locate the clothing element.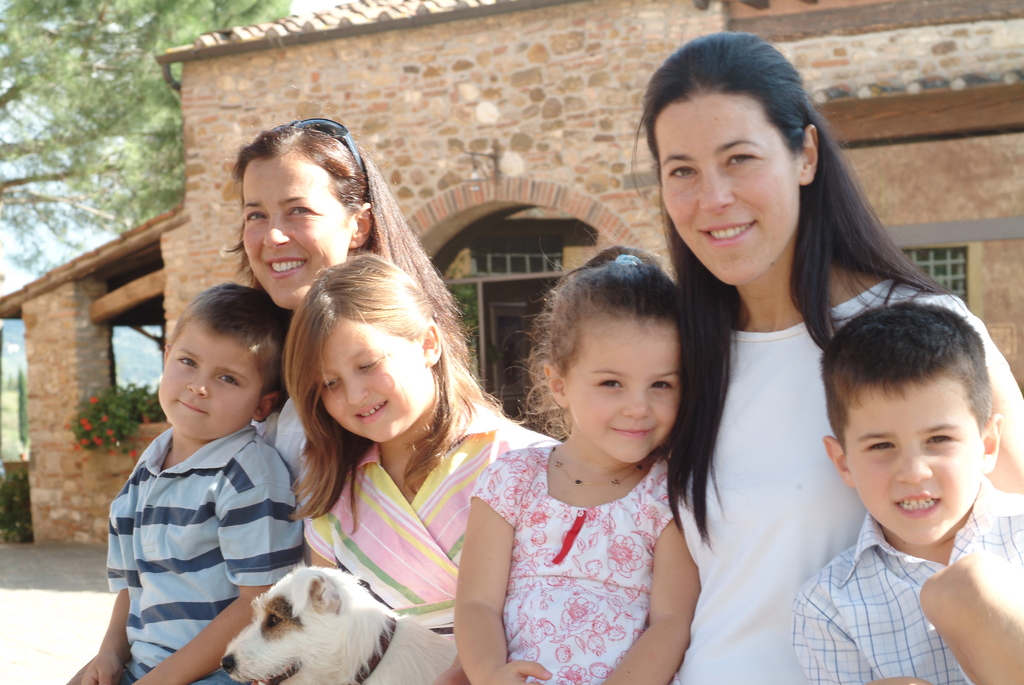
Element bbox: bbox=[261, 388, 312, 487].
